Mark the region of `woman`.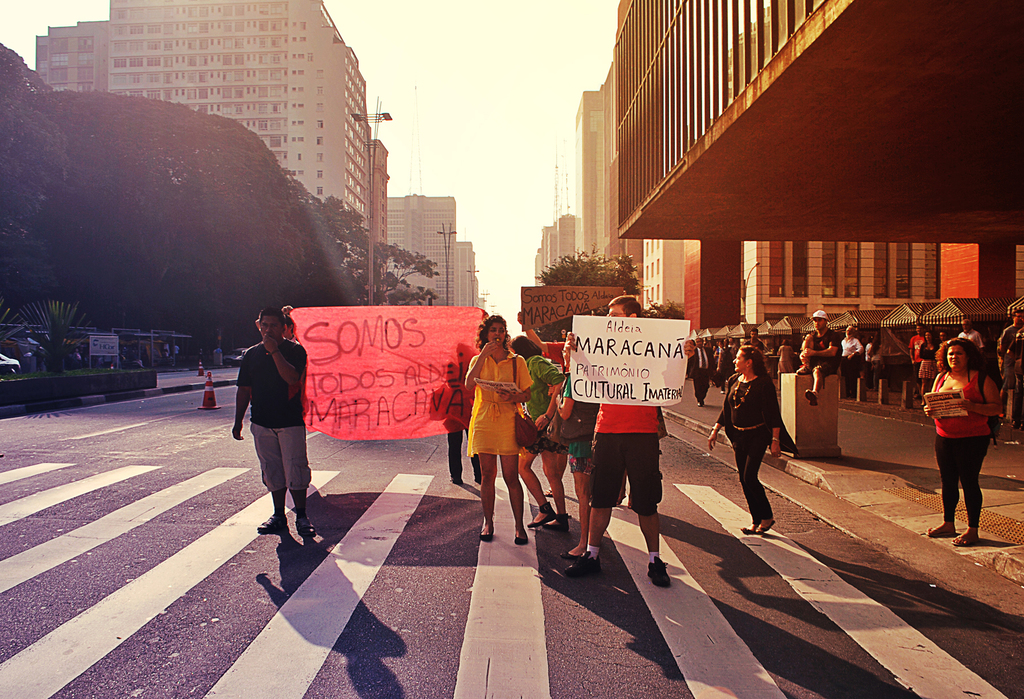
Region: <region>706, 350, 790, 538</region>.
